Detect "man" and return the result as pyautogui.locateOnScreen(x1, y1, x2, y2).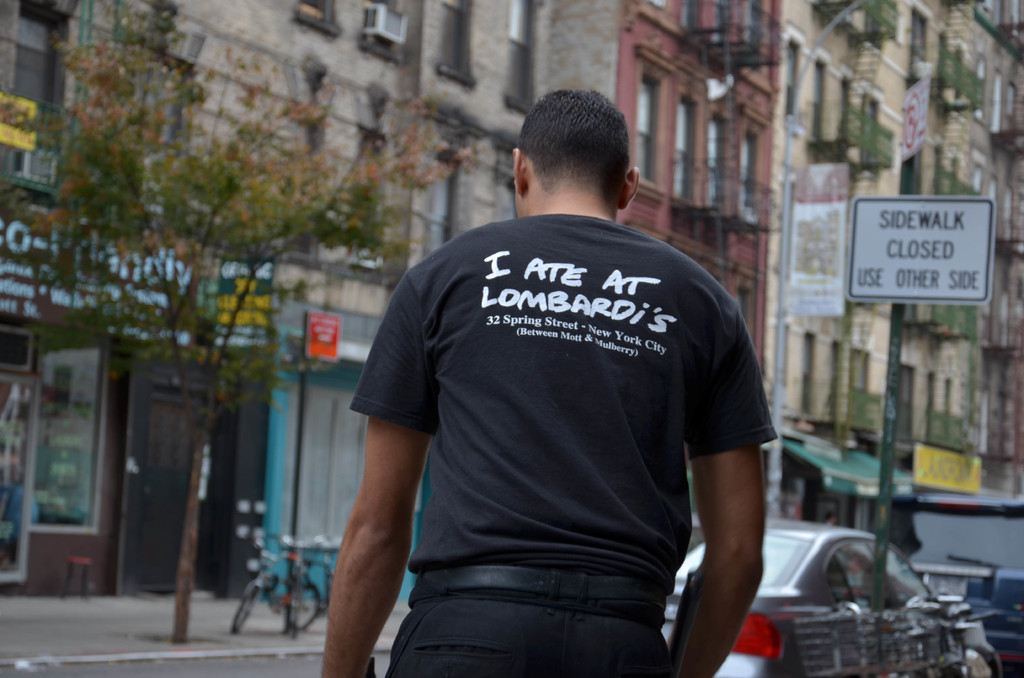
pyautogui.locateOnScreen(301, 81, 794, 668).
